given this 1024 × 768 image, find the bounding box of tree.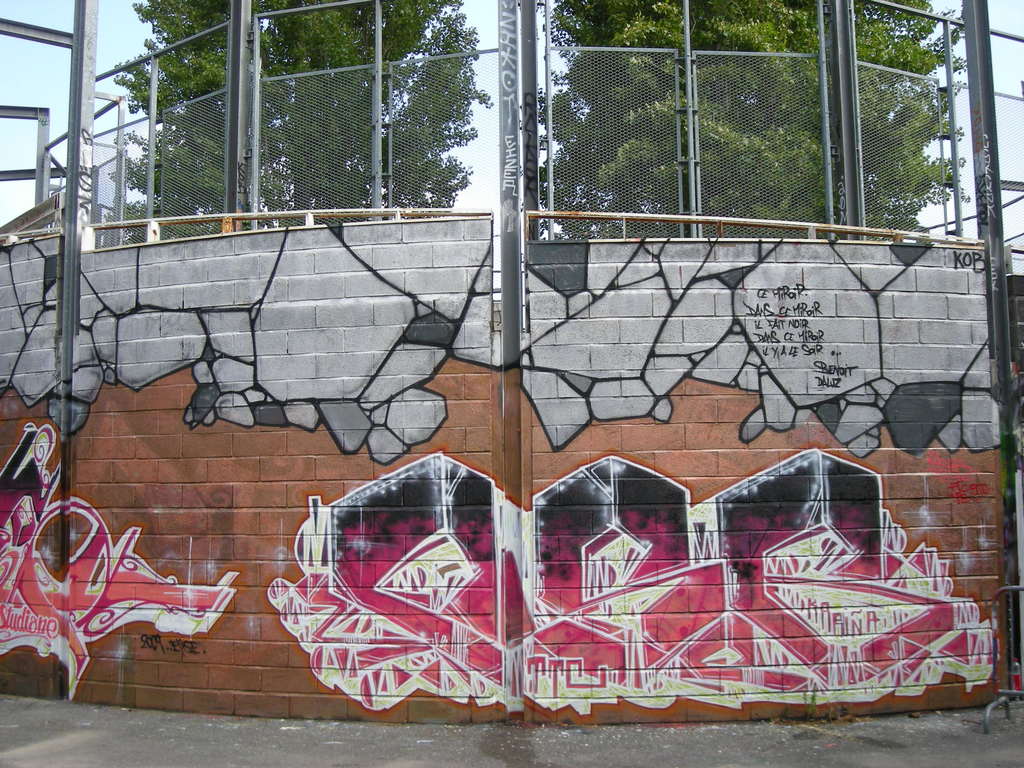
<box>58,18,544,248</box>.
